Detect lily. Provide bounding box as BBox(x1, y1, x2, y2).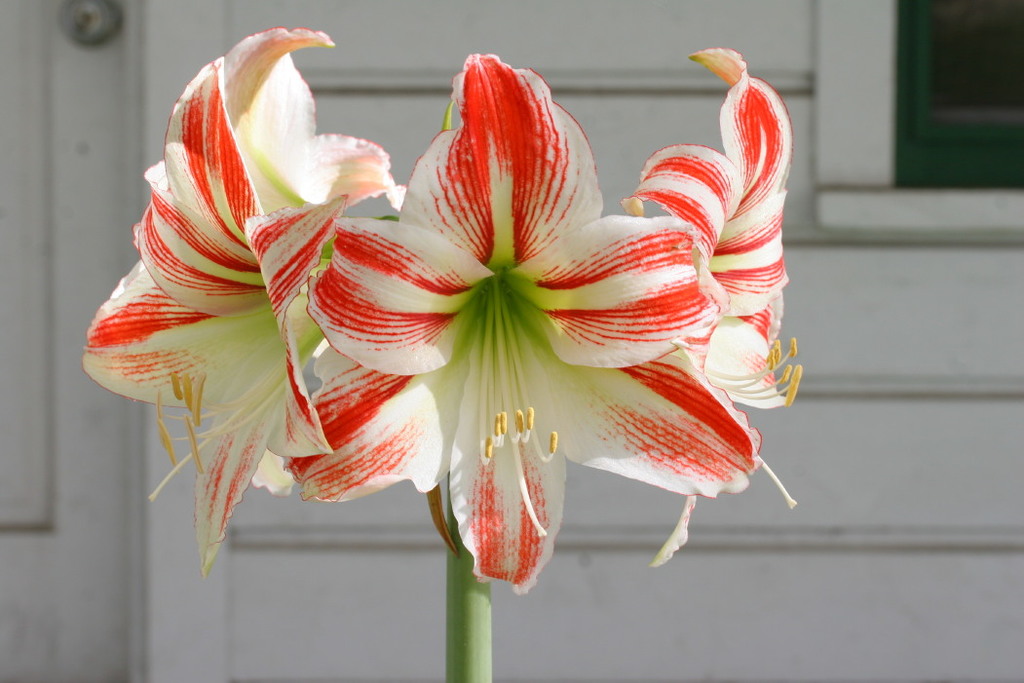
BBox(76, 22, 416, 588).
